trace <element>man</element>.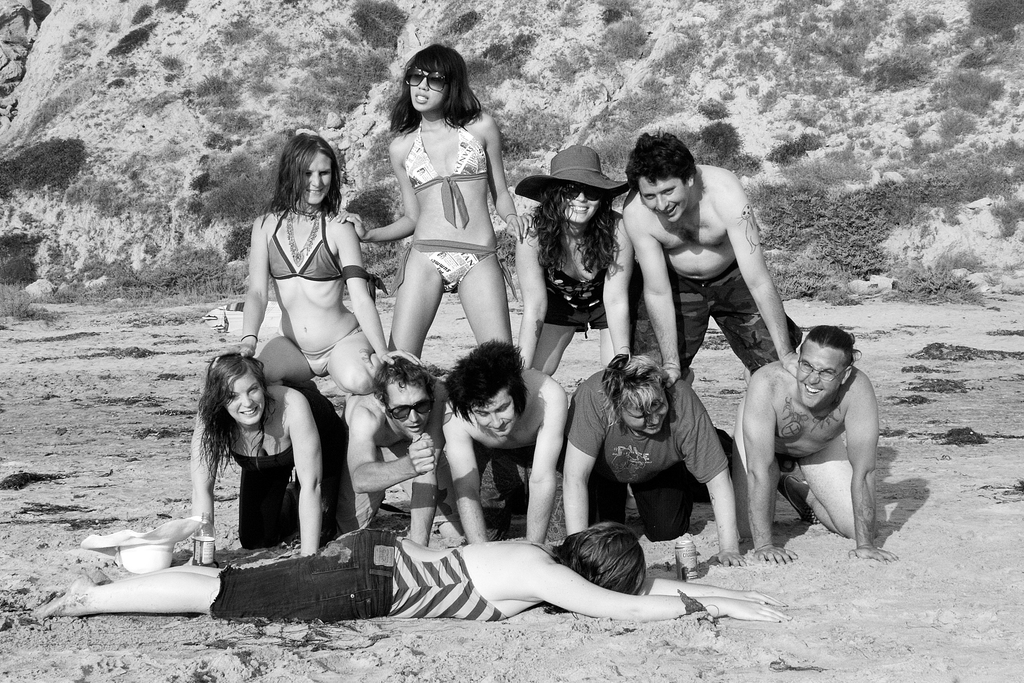
Traced to 567 350 749 577.
